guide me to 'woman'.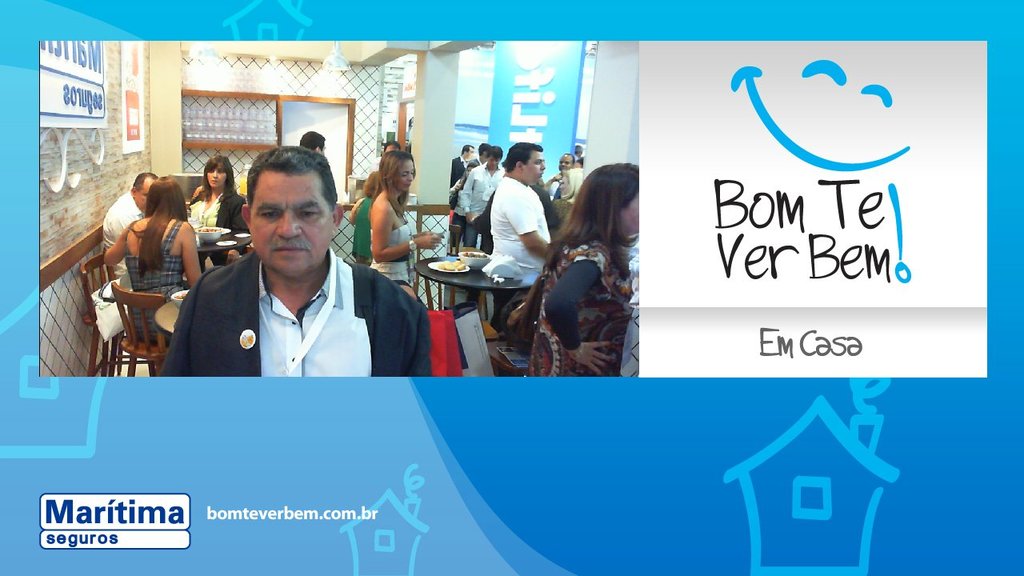
Guidance: (349, 171, 381, 264).
